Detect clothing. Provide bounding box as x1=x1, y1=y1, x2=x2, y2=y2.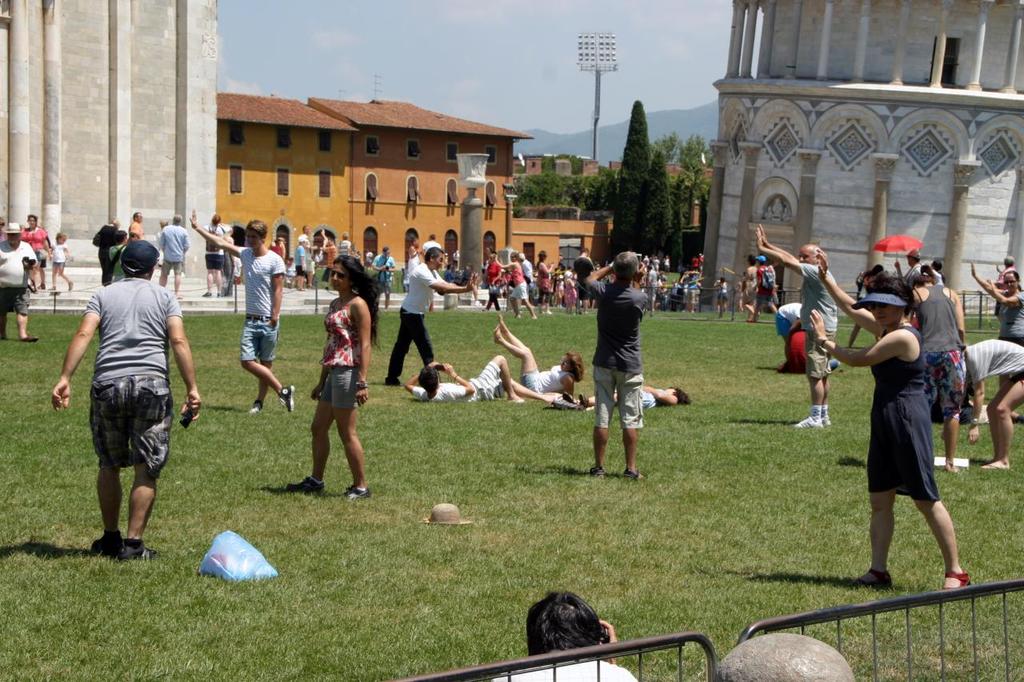
x1=911, y1=284, x2=972, y2=401.
